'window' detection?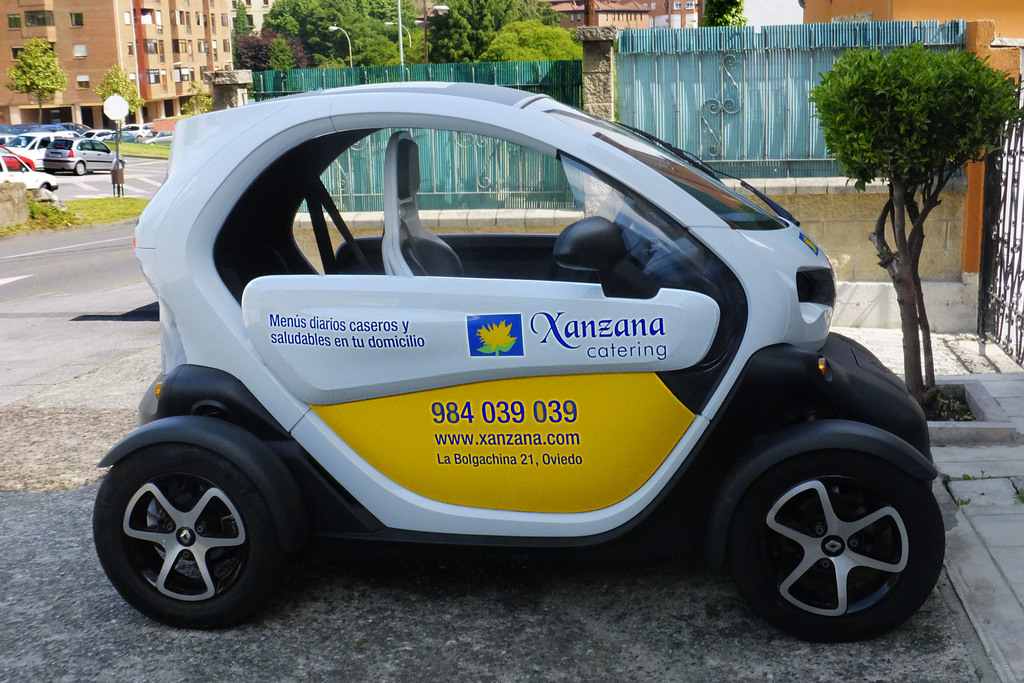
pyautogui.locateOnScreen(0, 0, 234, 115)
